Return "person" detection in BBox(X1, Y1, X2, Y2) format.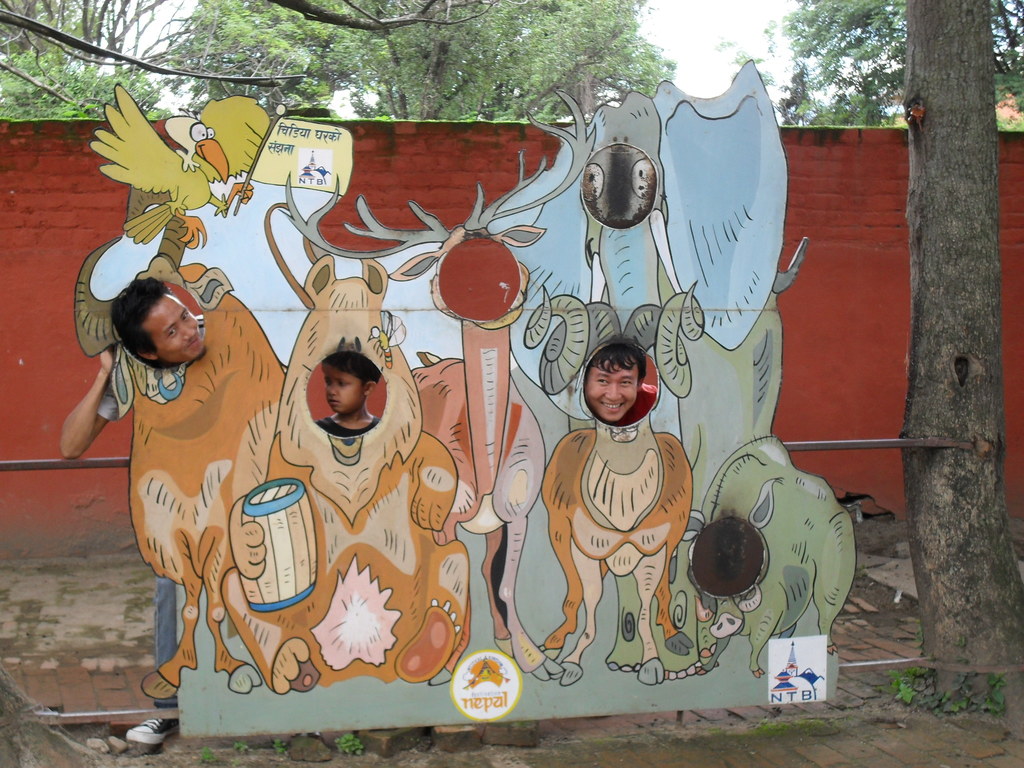
BBox(314, 349, 381, 435).
